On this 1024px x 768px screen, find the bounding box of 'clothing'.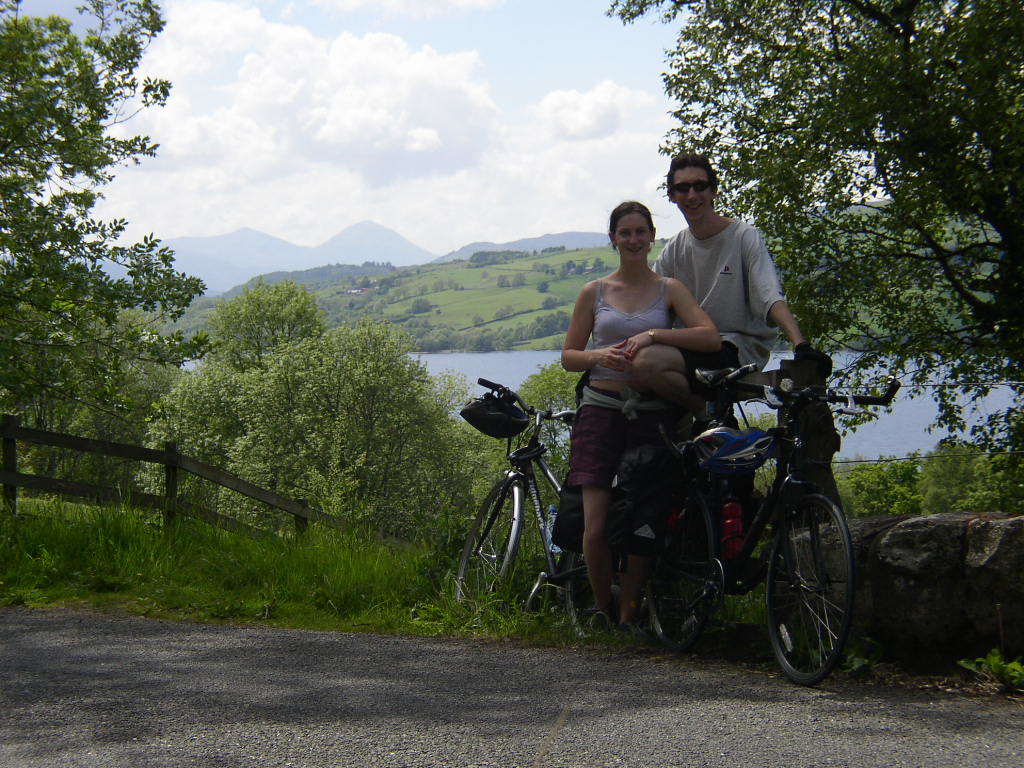
Bounding box: l=560, t=276, r=679, b=494.
